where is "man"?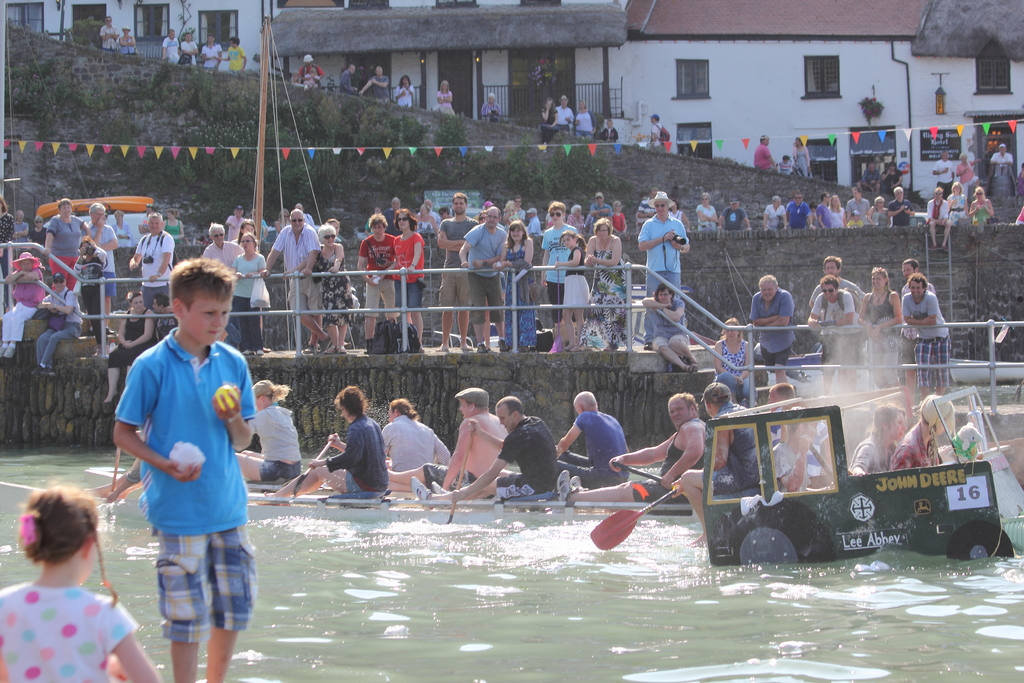
(x1=590, y1=192, x2=611, y2=219).
